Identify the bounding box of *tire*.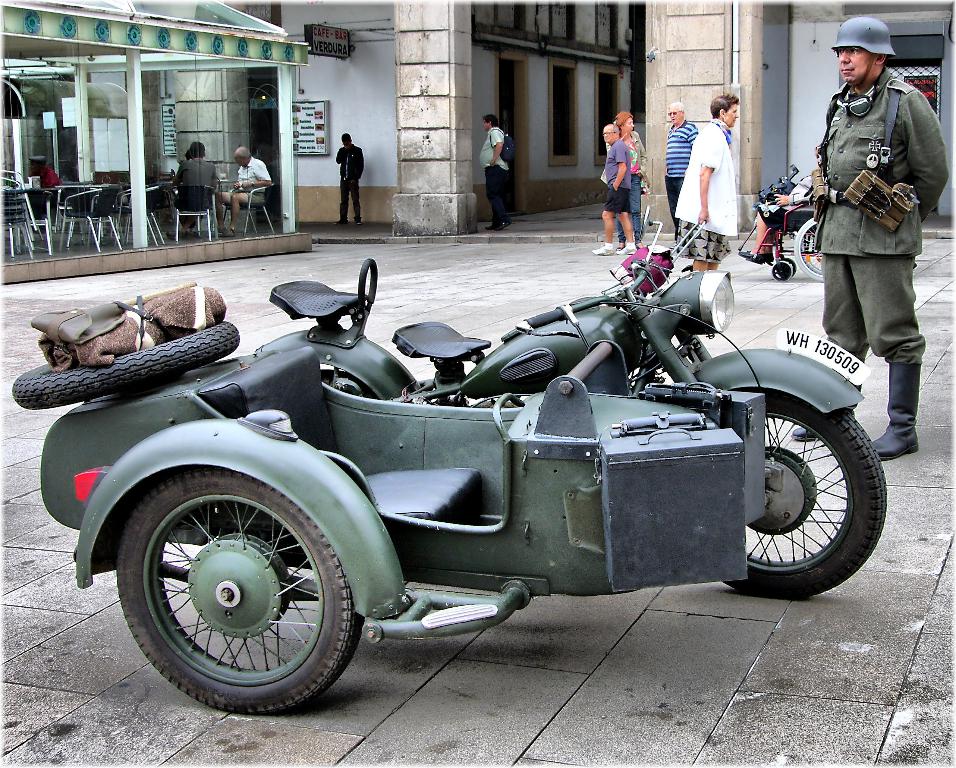
(772,262,792,281).
